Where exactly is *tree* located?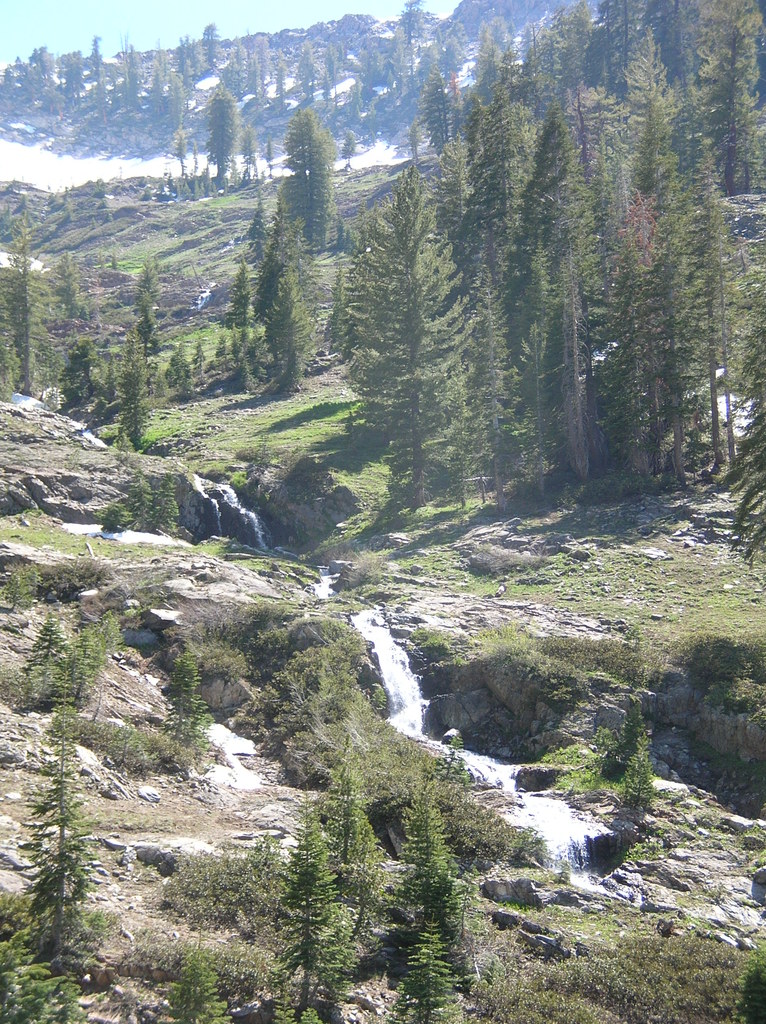
Its bounding box is box(324, 784, 355, 888).
